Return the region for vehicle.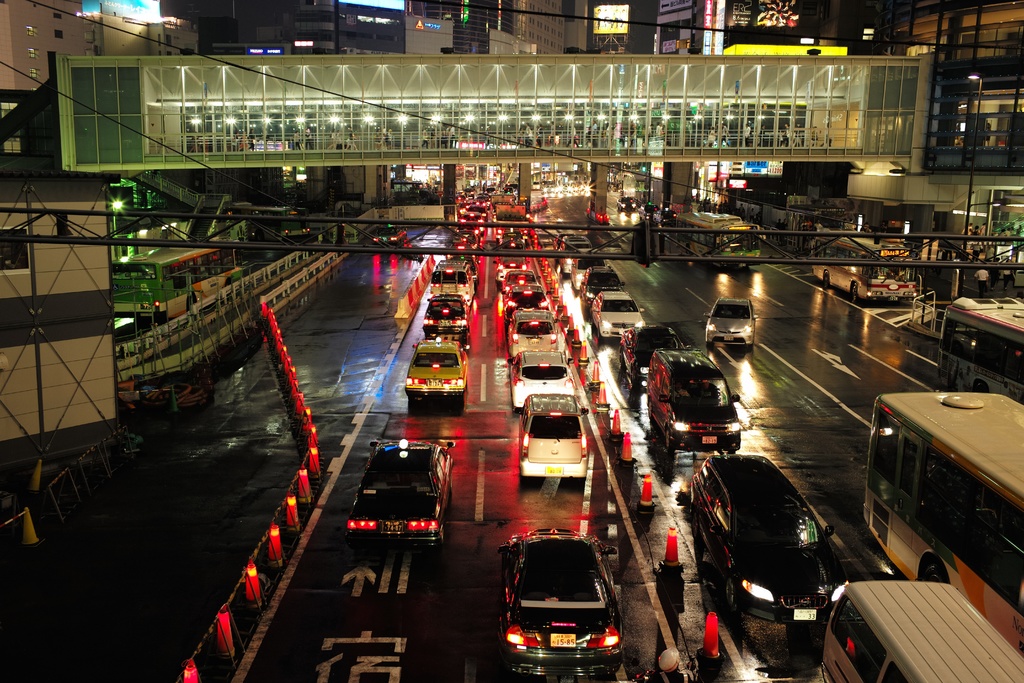
(left=552, top=232, right=606, bottom=274).
